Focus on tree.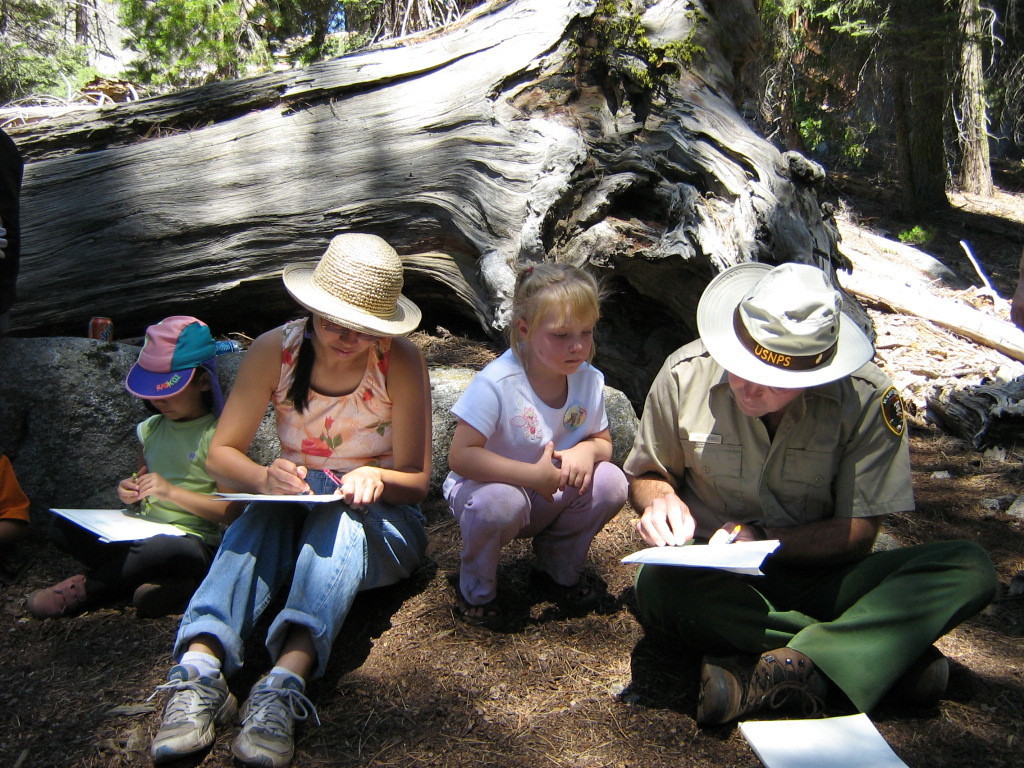
Focused at bbox(0, 0, 1023, 437).
